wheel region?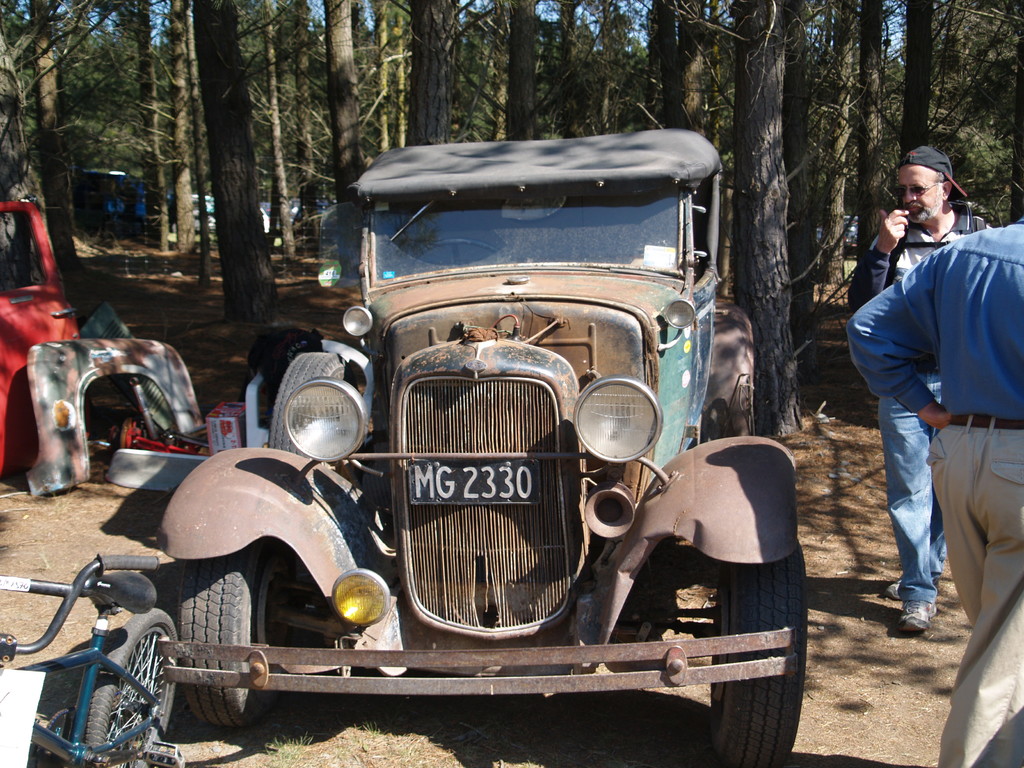
bbox=[174, 540, 287, 720]
